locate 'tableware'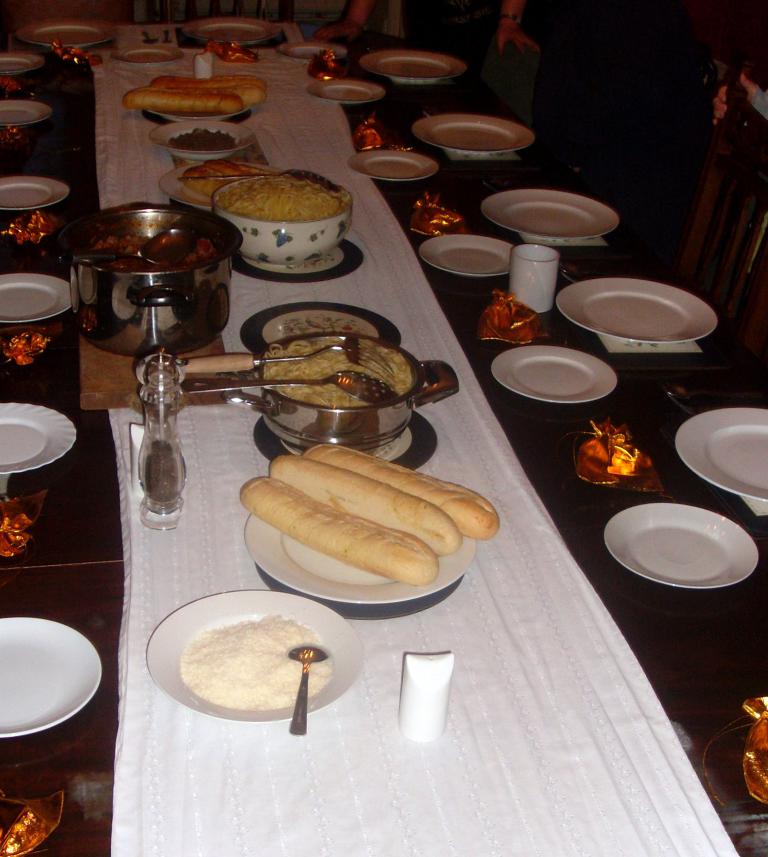
<bbox>310, 79, 389, 97</bbox>
